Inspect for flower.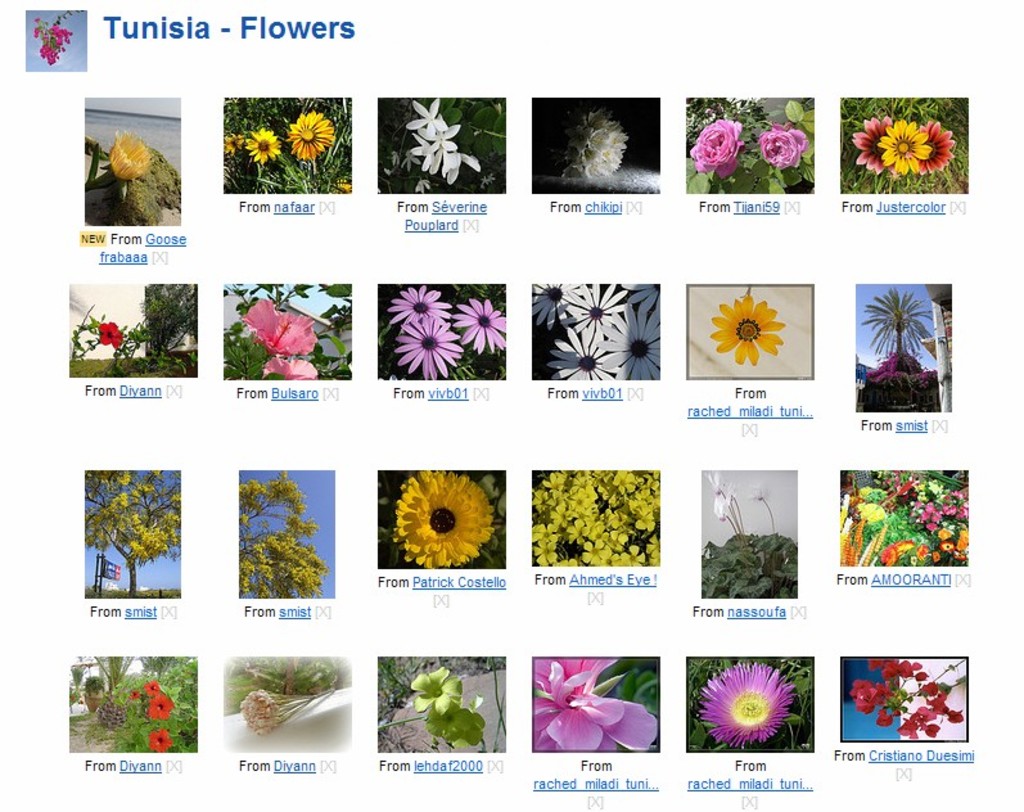
Inspection: box=[531, 663, 654, 753].
